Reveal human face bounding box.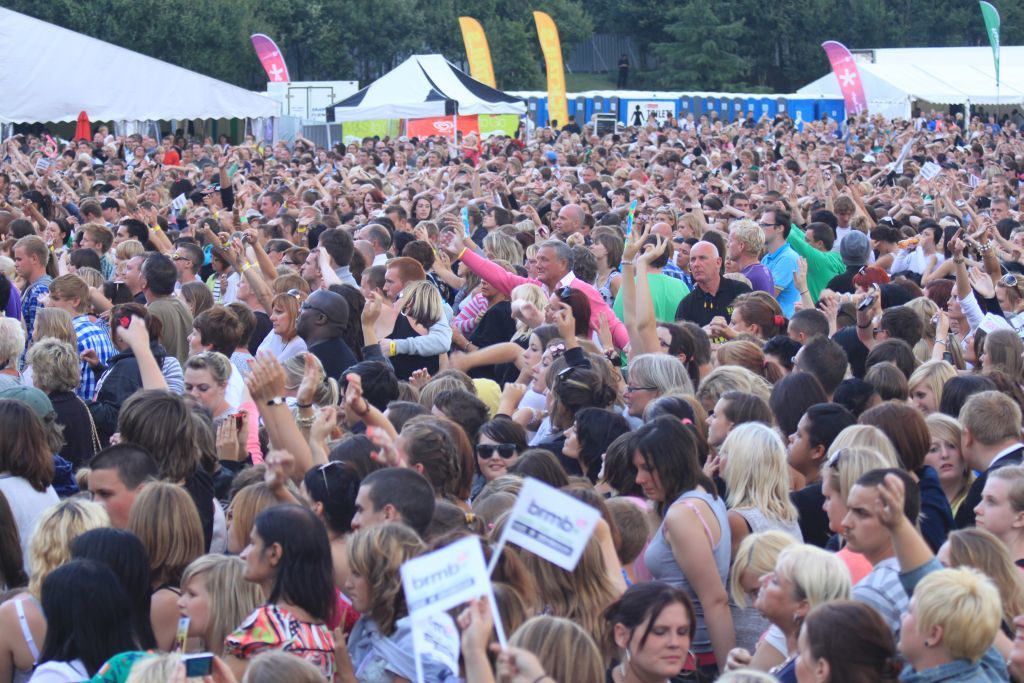
Revealed: bbox(425, 152, 434, 164).
